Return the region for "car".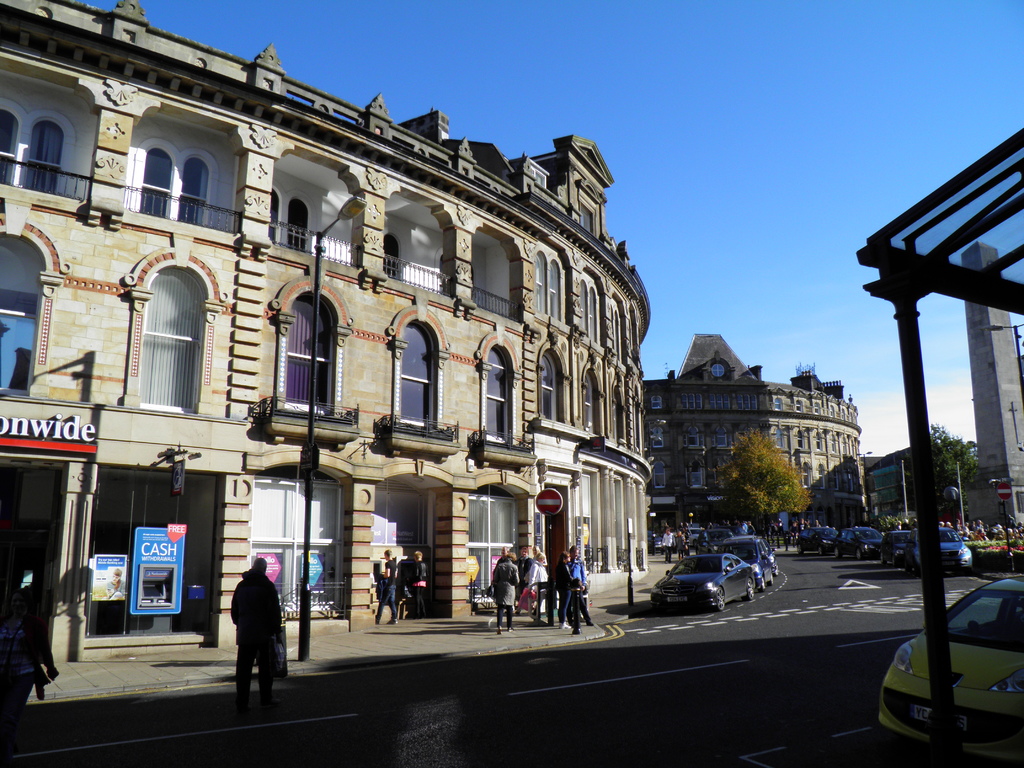
bbox(797, 527, 840, 557).
